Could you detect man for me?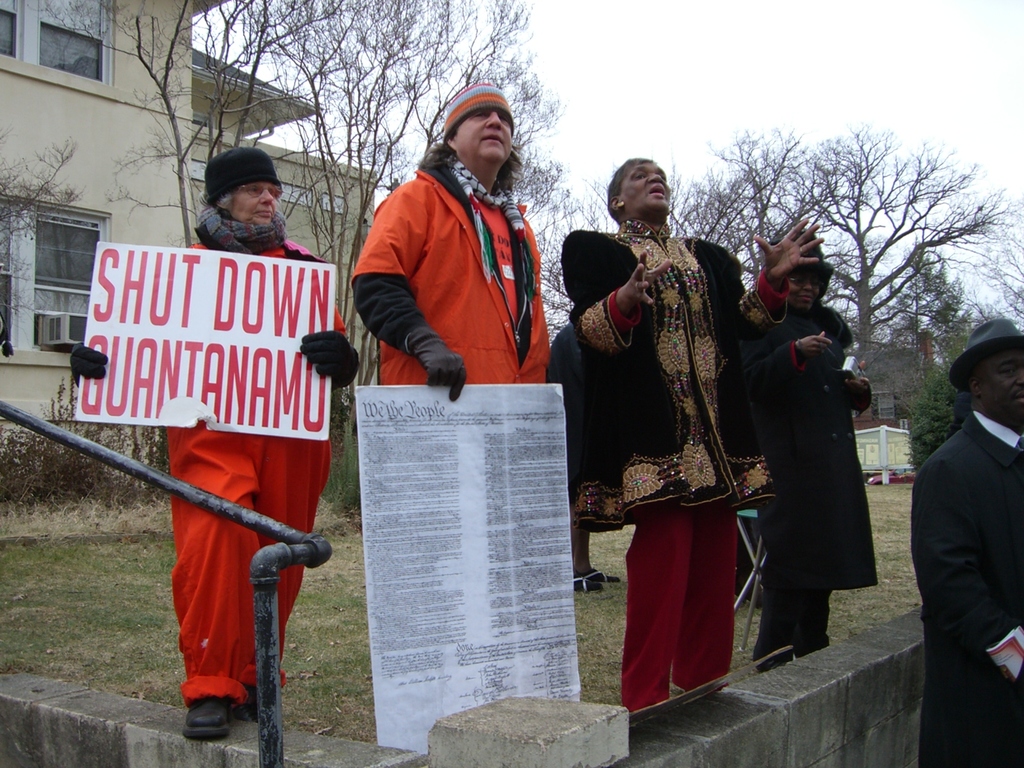
Detection result: (left=908, top=325, right=1023, bottom=712).
